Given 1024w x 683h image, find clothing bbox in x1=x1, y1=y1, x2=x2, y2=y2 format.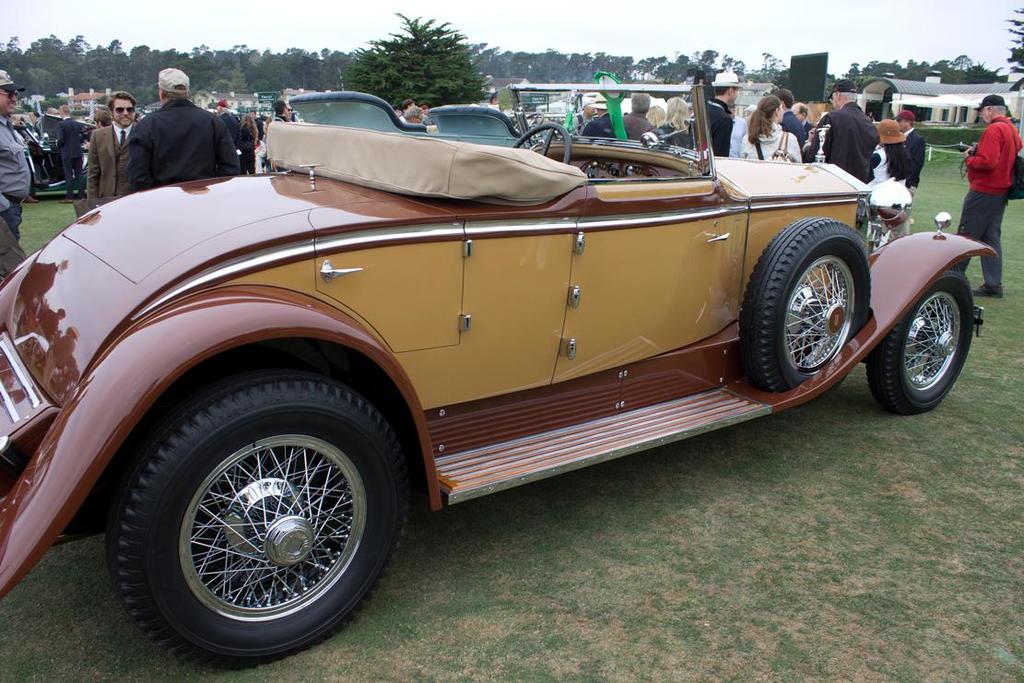
x1=621, y1=112, x2=652, y2=138.
